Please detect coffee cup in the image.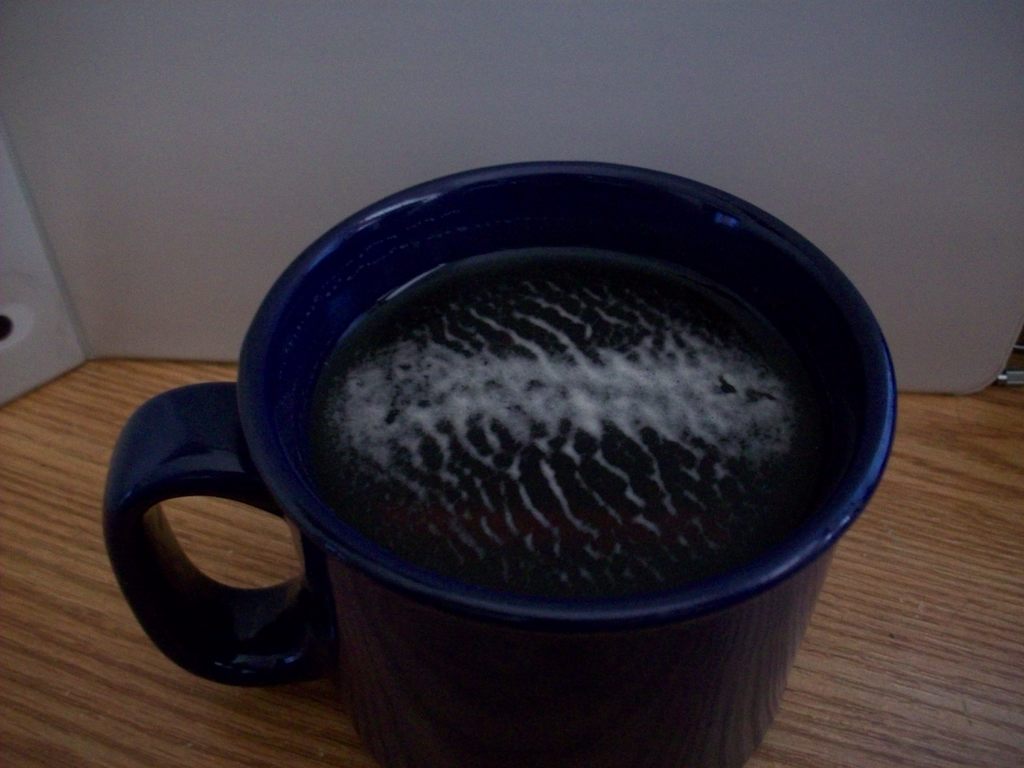
(104,157,899,767).
